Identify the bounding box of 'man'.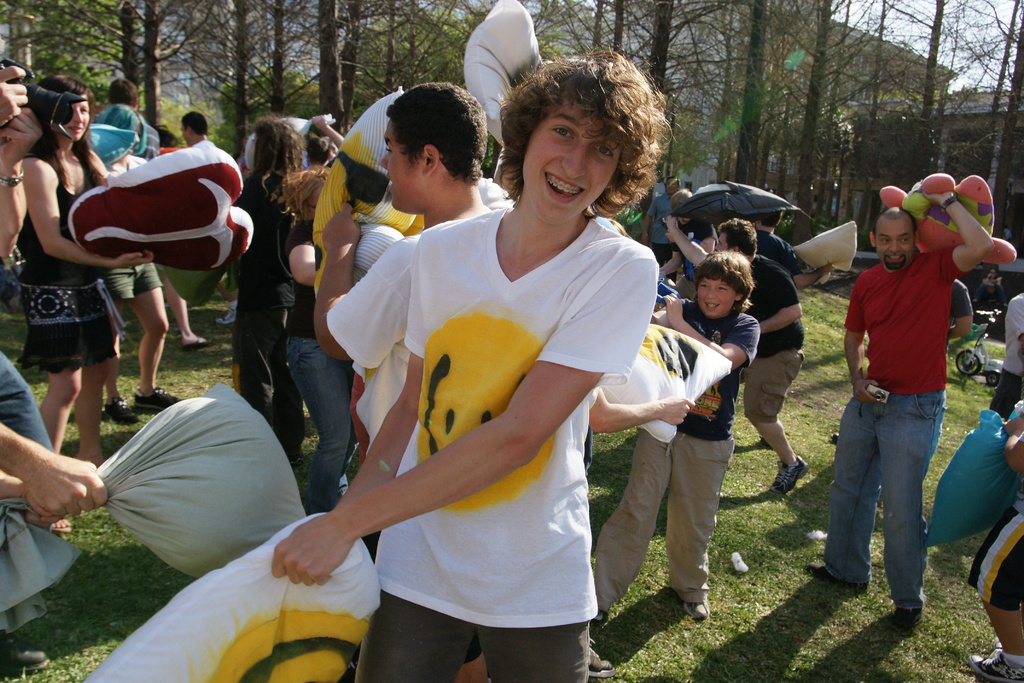
region(972, 399, 1023, 682).
